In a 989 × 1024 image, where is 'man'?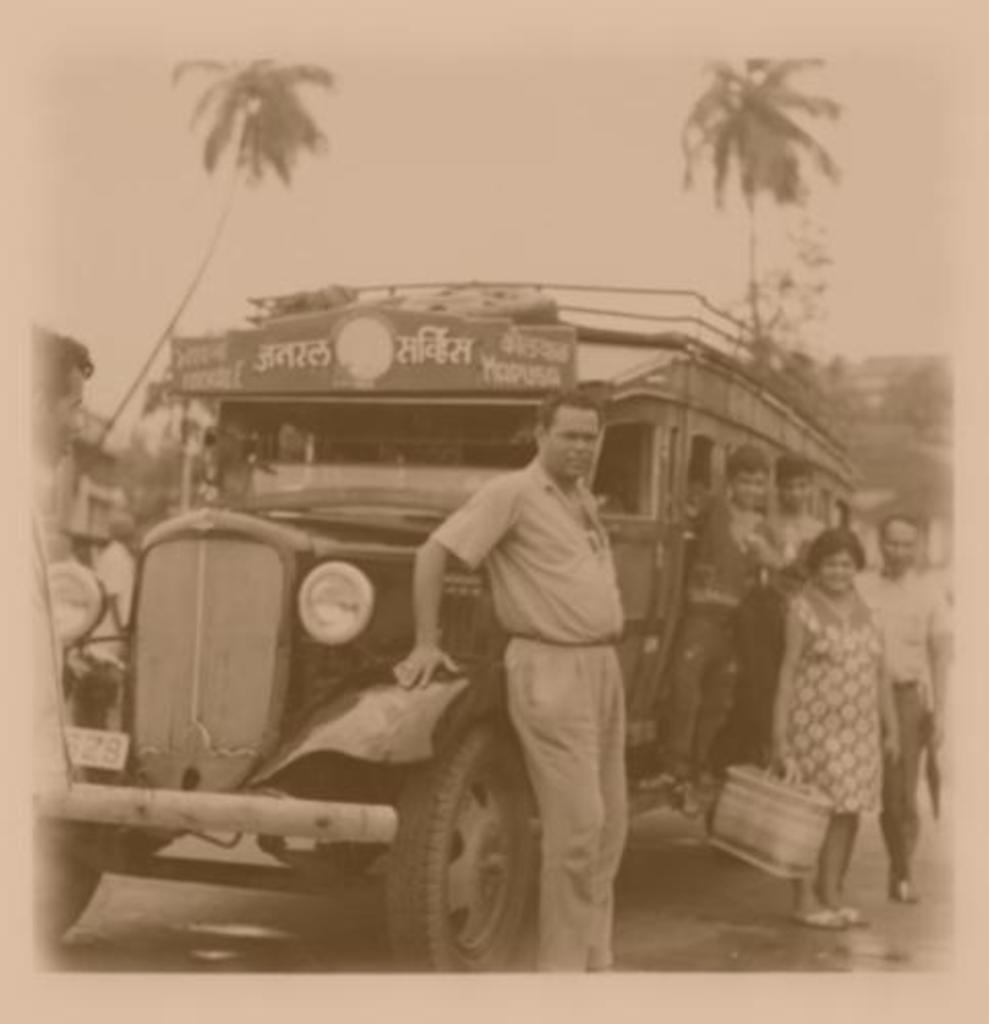
box(403, 360, 676, 973).
